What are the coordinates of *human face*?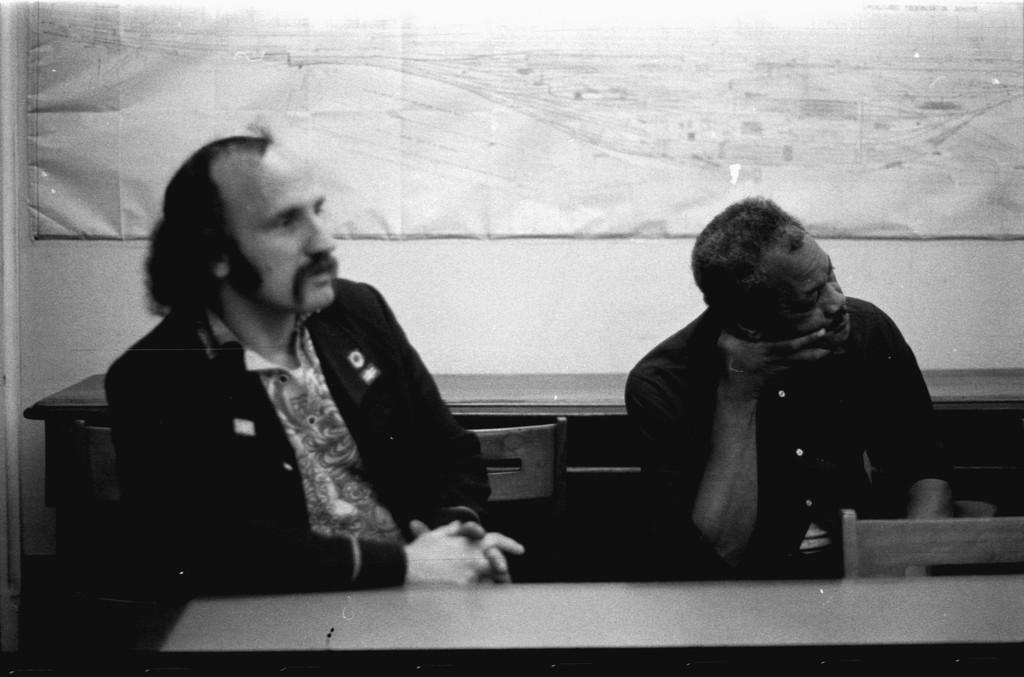
region(227, 147, 339, 311).
